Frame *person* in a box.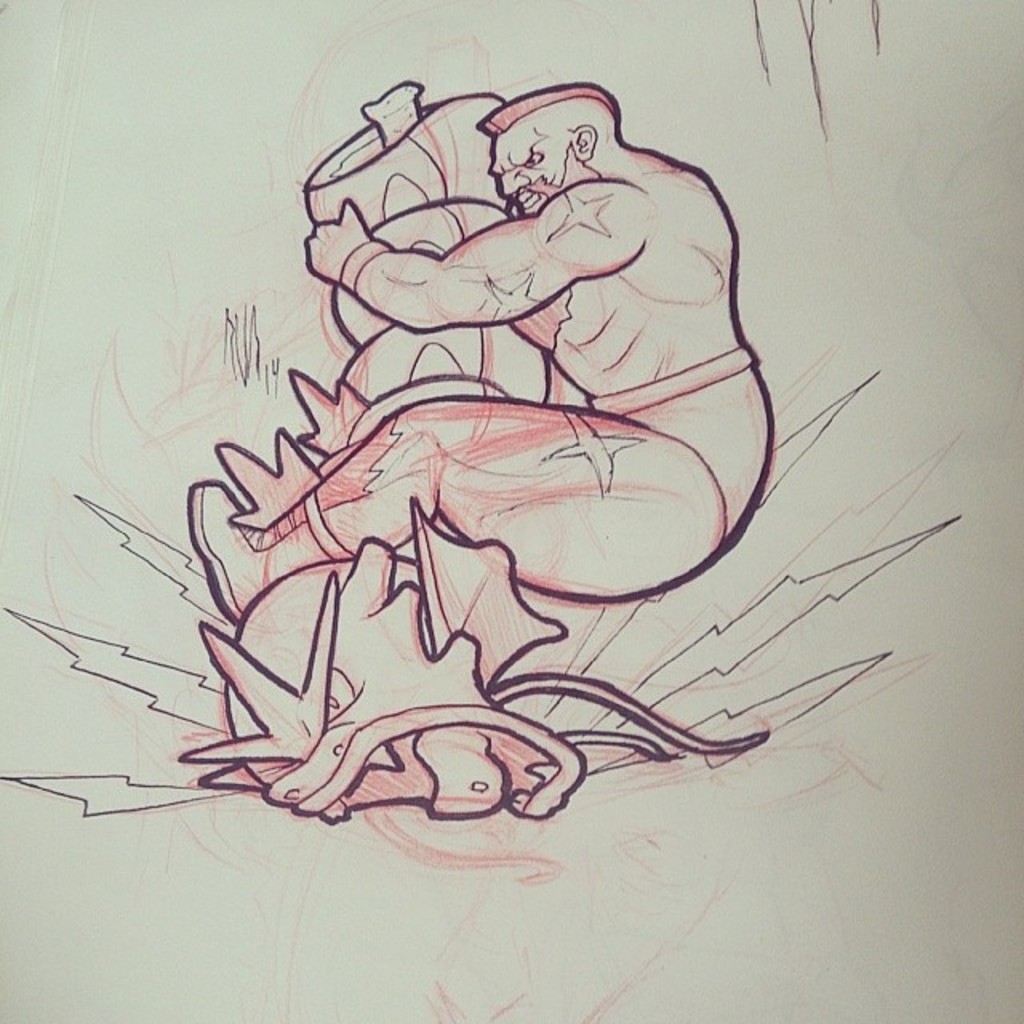
bbox=(186, 83, 770, 595).
